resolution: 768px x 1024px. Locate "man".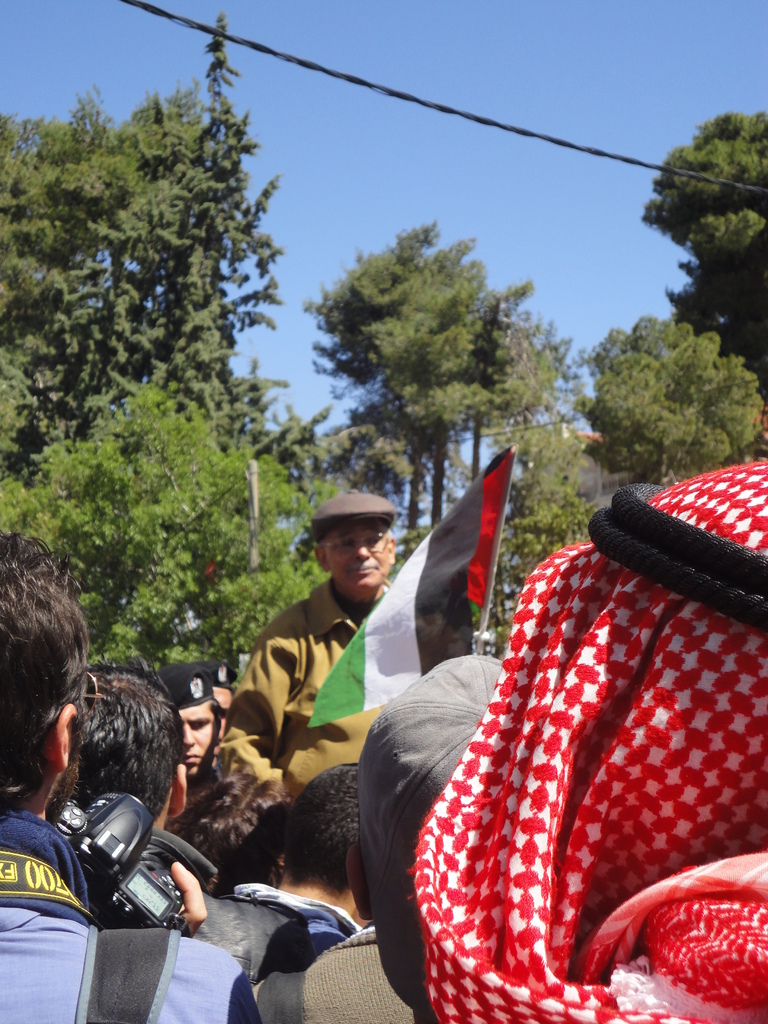
pyautogui.locateOnScreen(212, 536, 379, 812).
